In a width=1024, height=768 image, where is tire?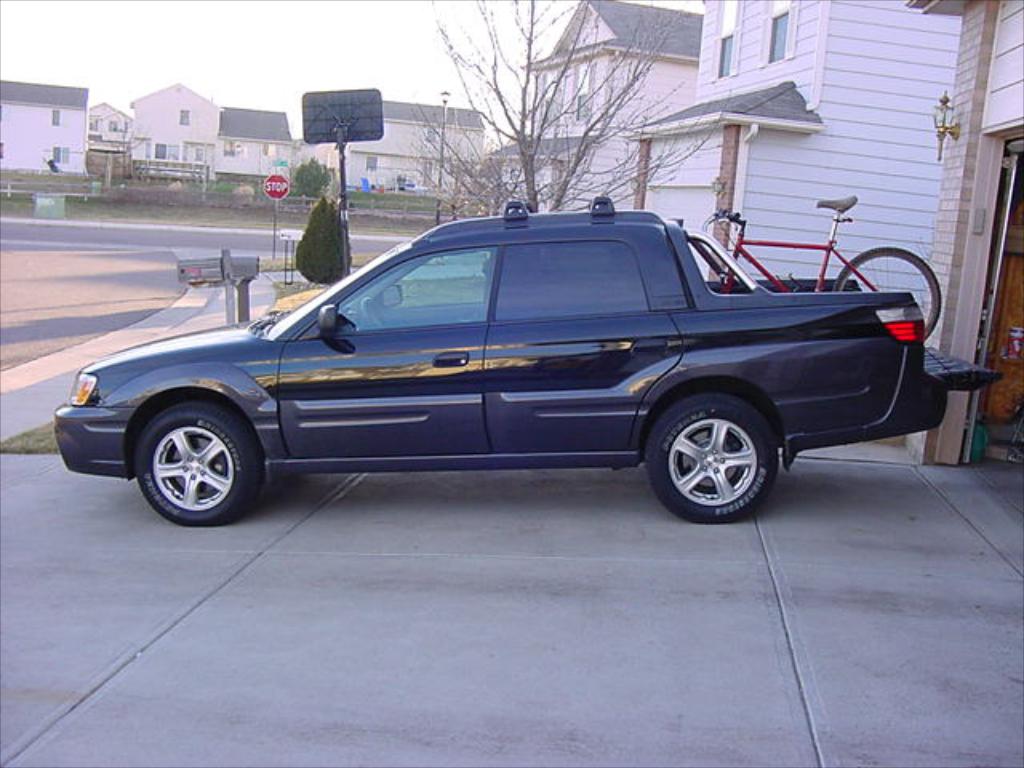
bbox=[122, 397, 275, 530].
